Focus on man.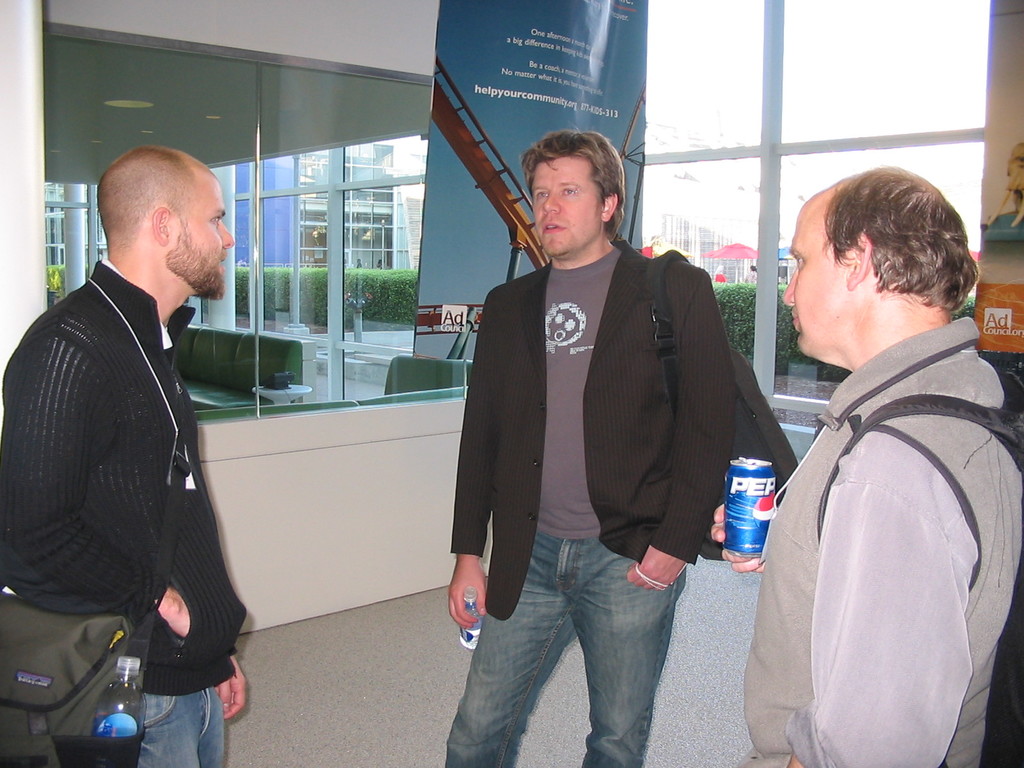
Focused at box=[0, 147, 248, 766].
